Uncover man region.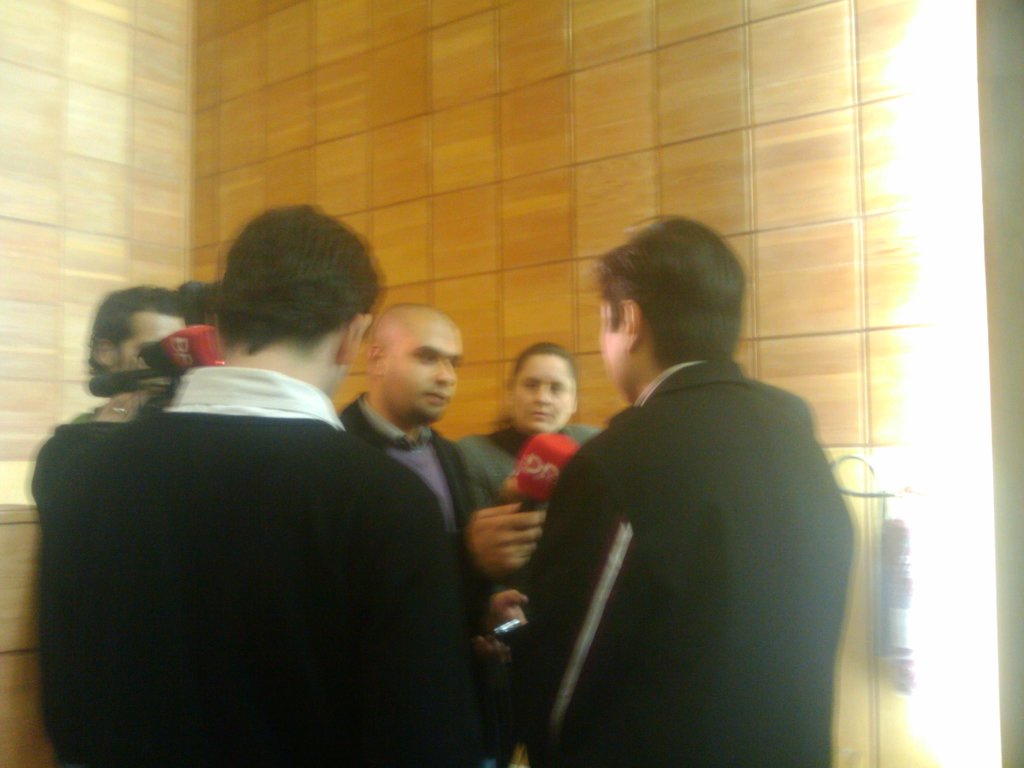
Uncovered: locate(331, 303, 540, 643).
